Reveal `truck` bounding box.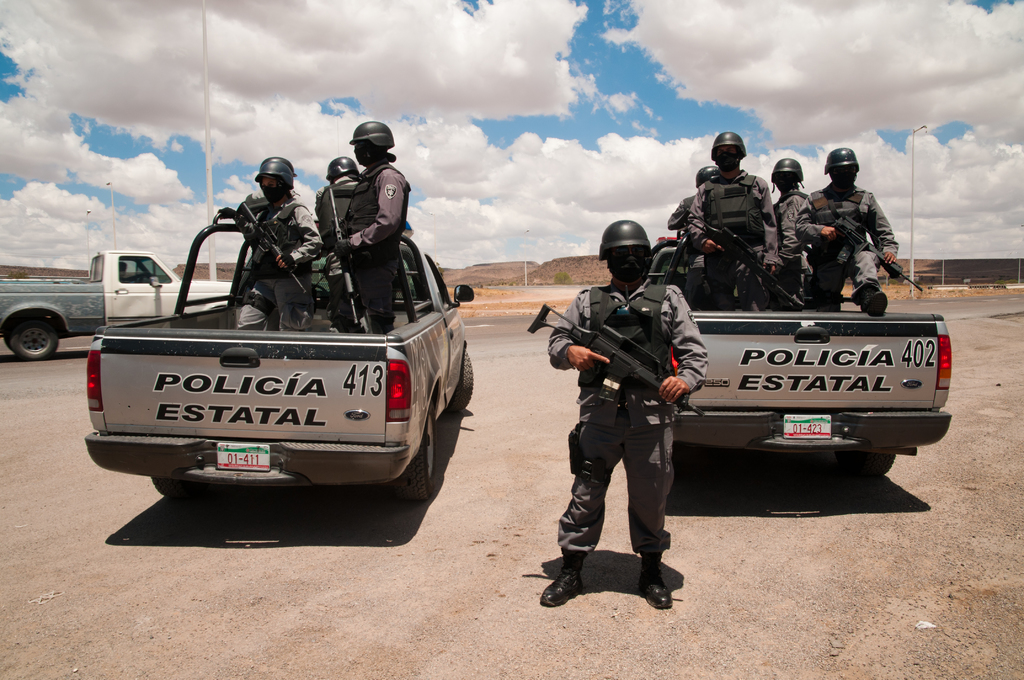
Revealed: (x1=645, y1=231, x2=955, y2=483).
